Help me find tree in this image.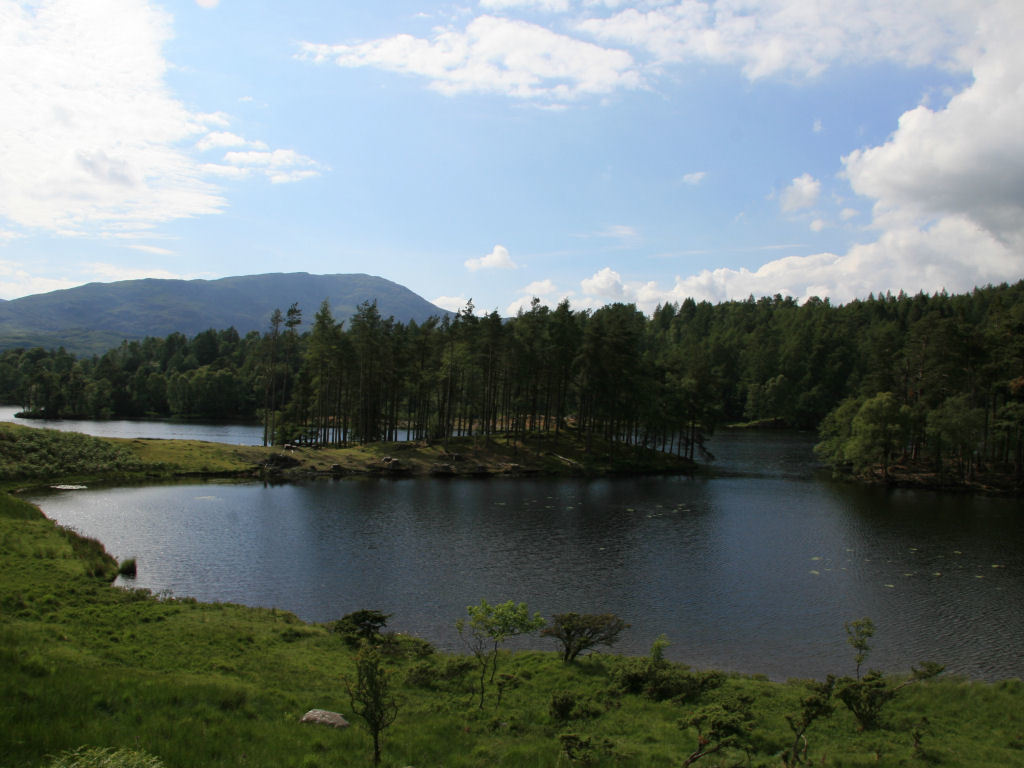
Found it: 313, 607, 407, 723.
